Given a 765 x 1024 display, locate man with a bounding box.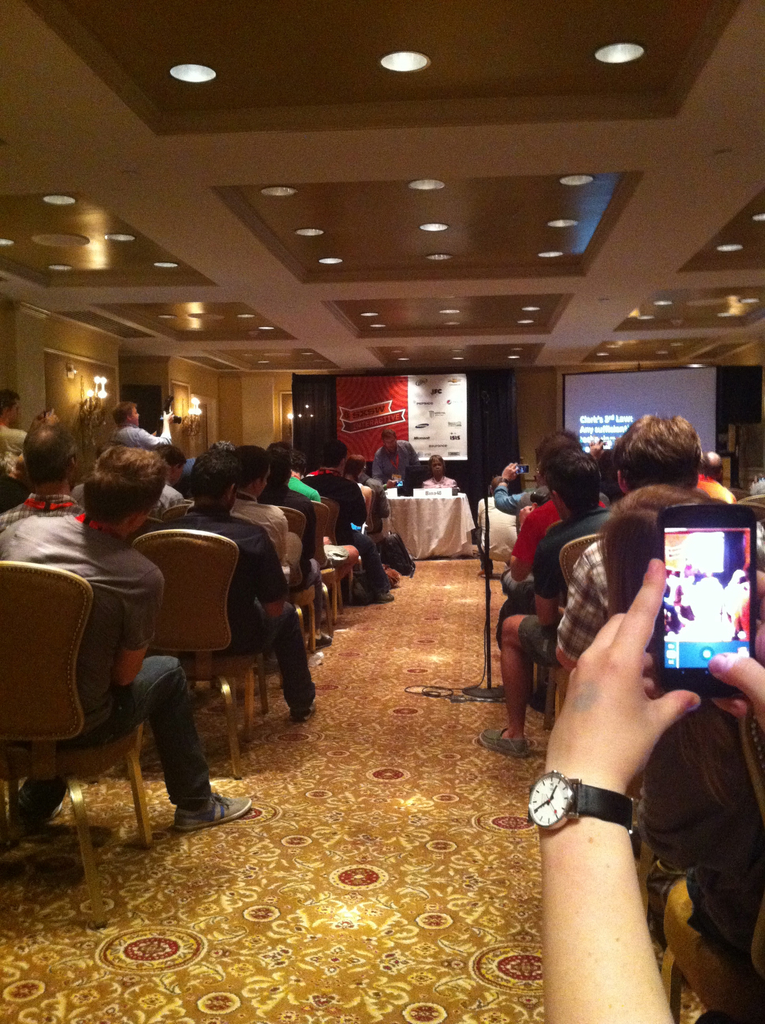
Located: <box>0,383,33,522</box>.
